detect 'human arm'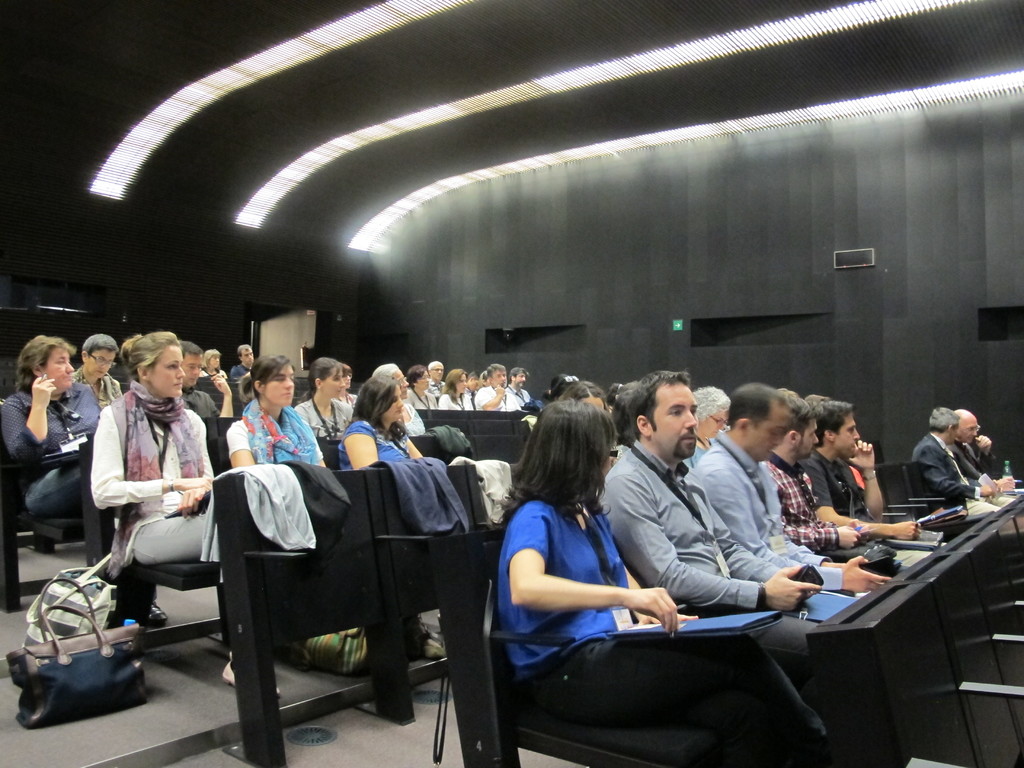
pyautogui.locateOnScreen(344, 421, 380, 471)
